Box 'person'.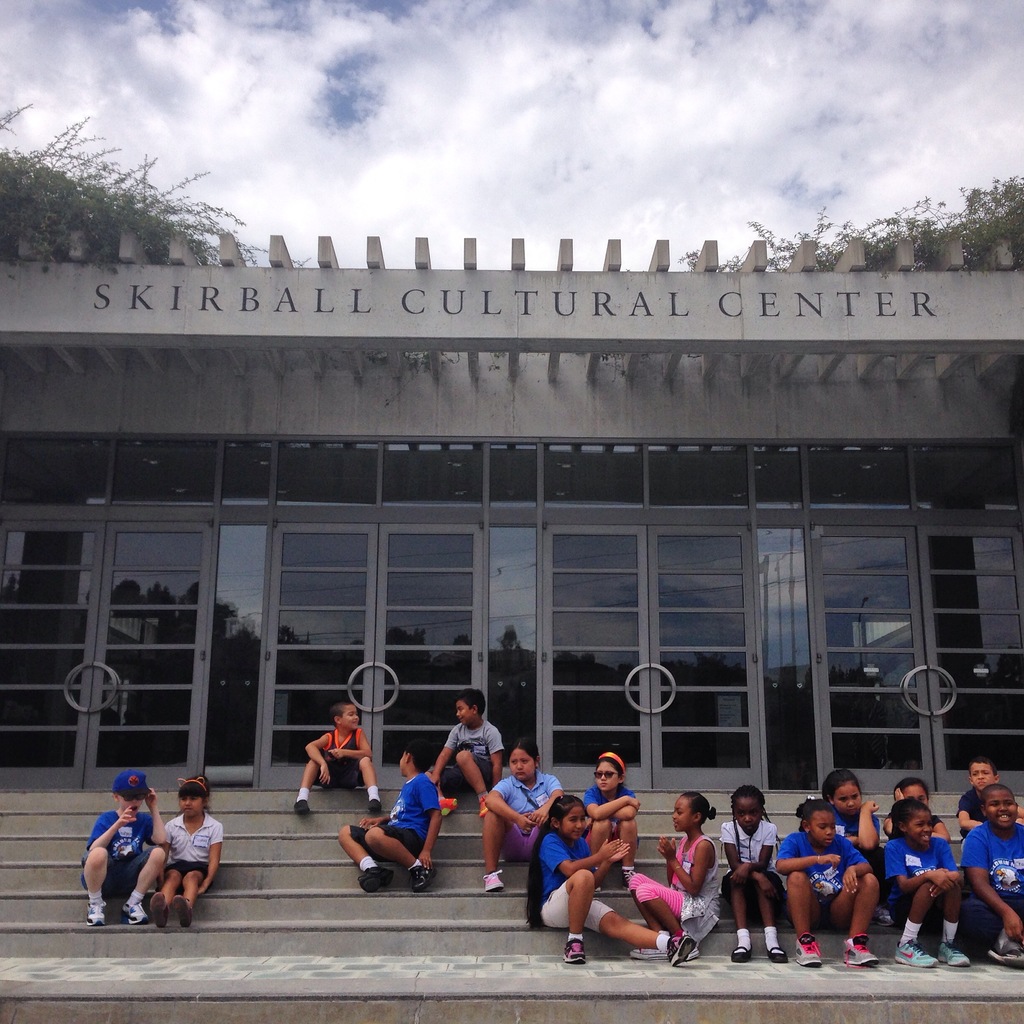
[582, 750, 640, 893].
